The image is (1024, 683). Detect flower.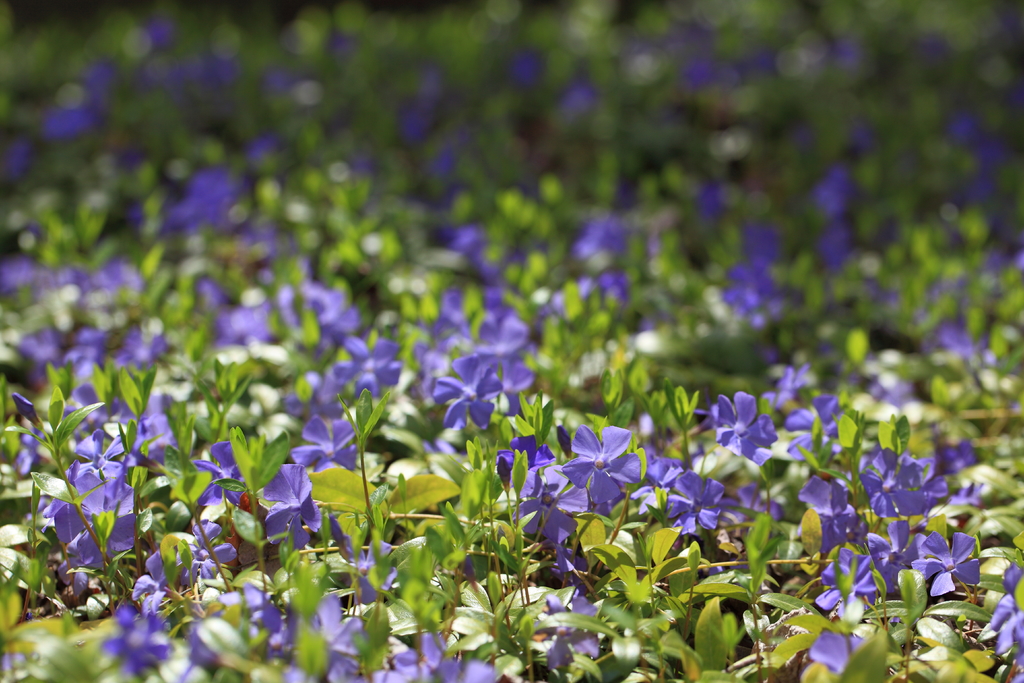
Detection: <bbox>628, 448, 691, 514</bbox>.
